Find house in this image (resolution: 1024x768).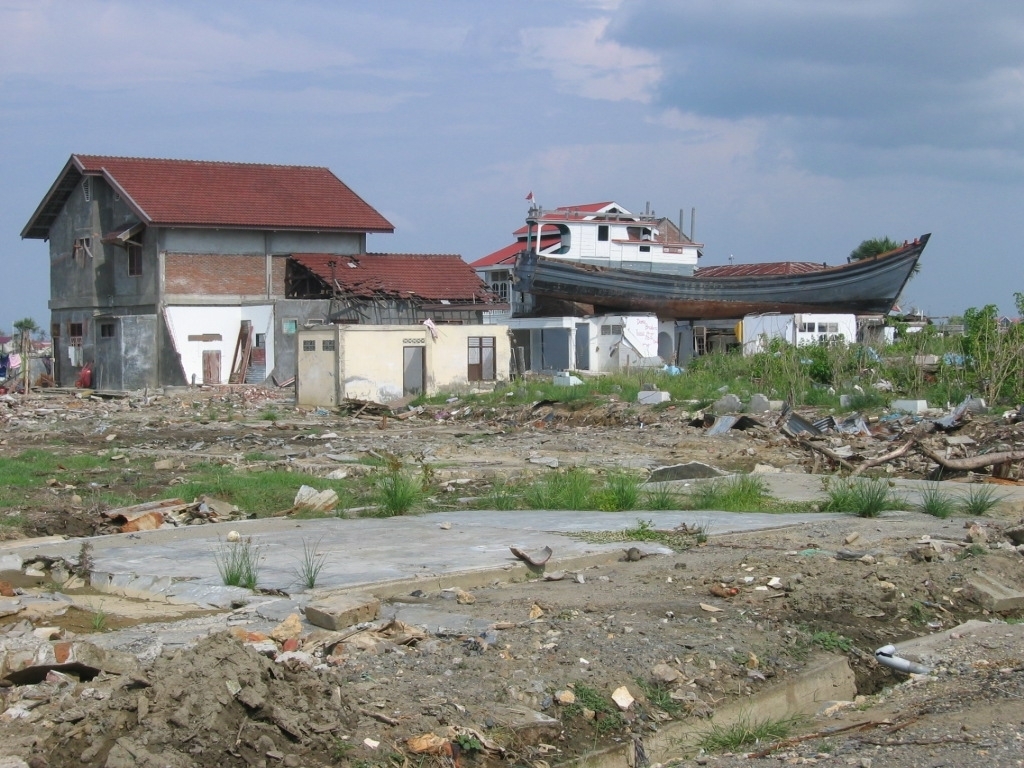
crop(22, 156, 395, 403).
